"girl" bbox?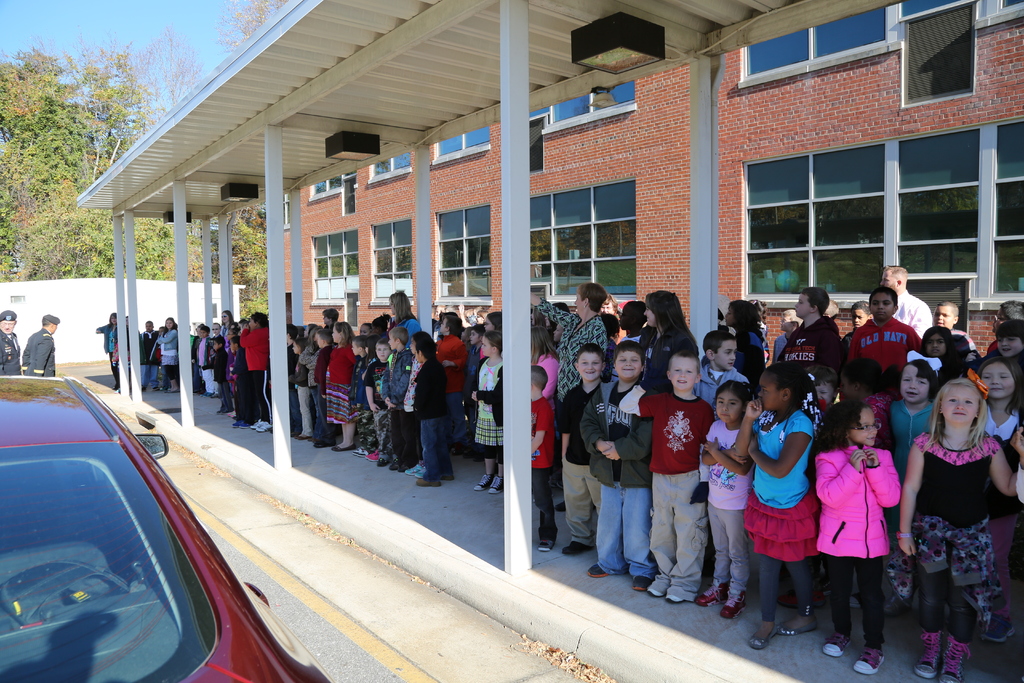
BBox(326, 320, 356, 452)
